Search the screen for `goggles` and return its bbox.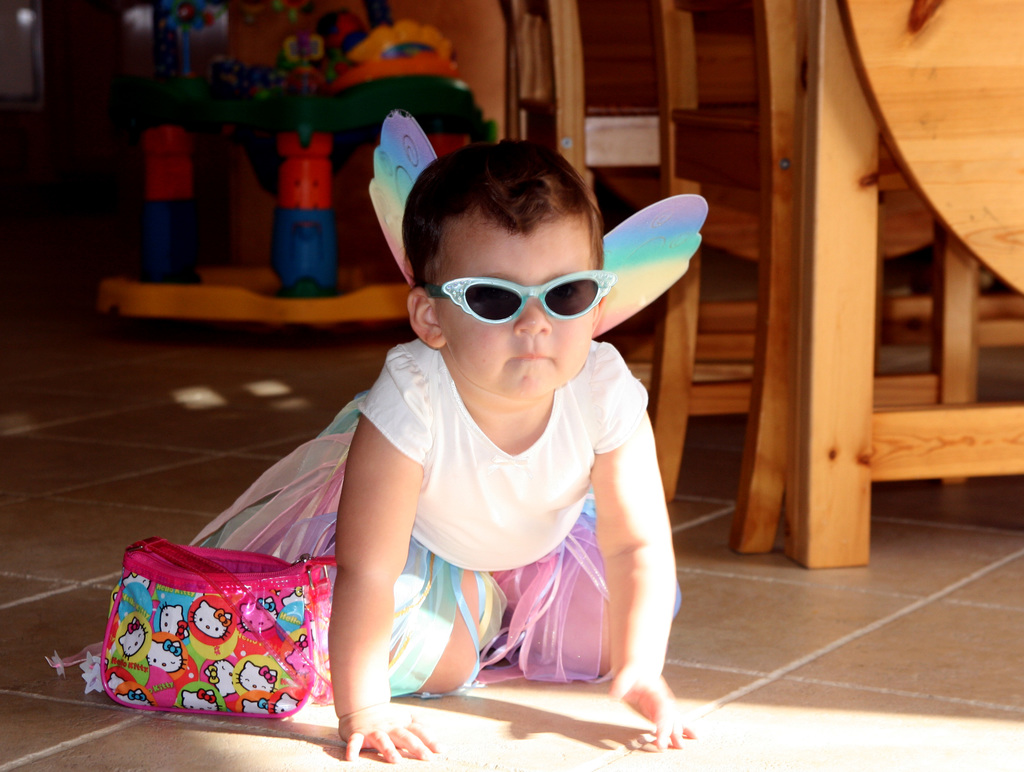
Found: 424,275,616,323.
